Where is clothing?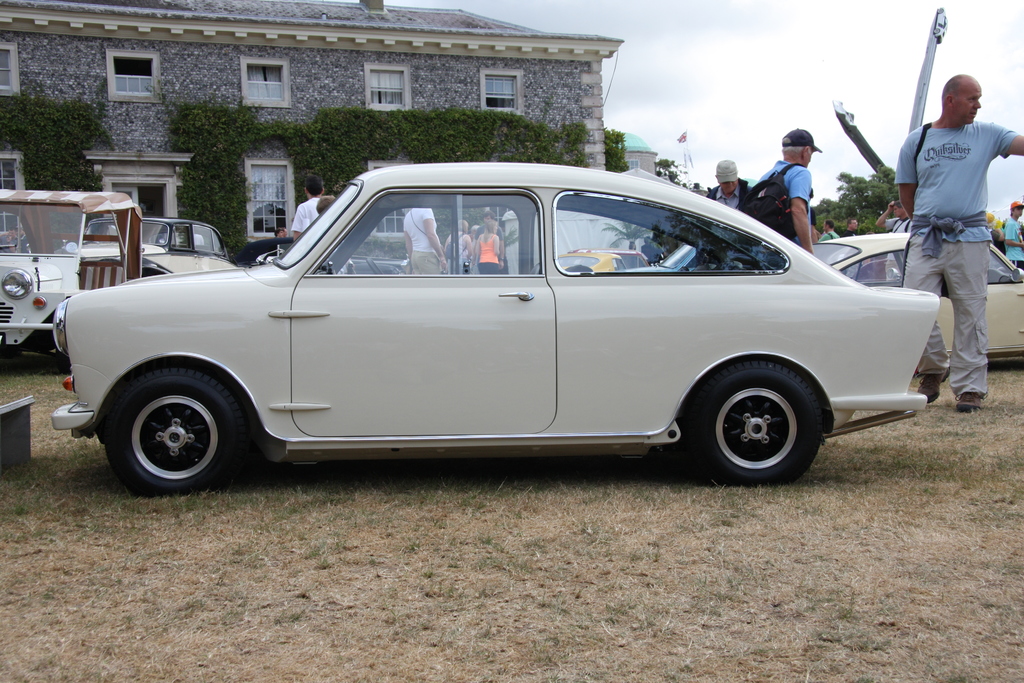
897:118:1020:397.
